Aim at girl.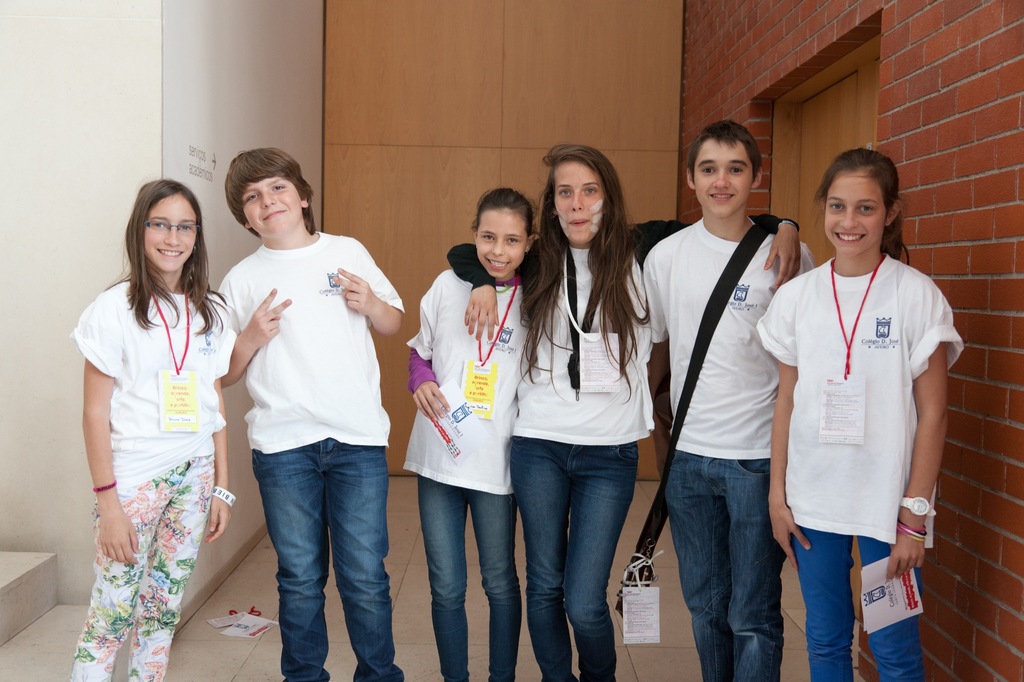
Aimed at detection(468, 150, 649, 678).
